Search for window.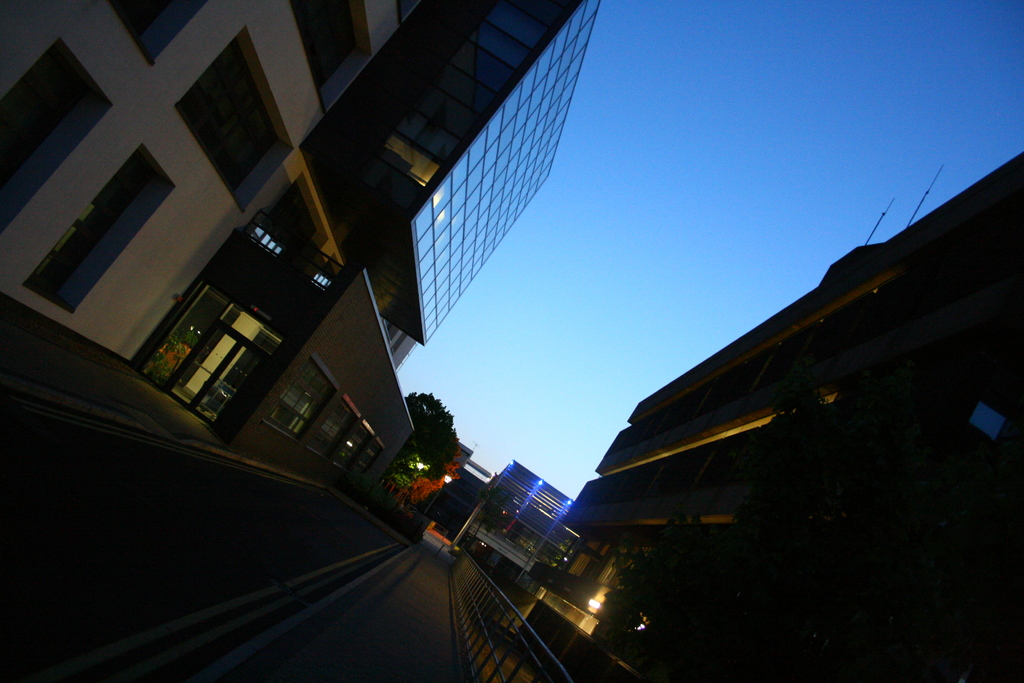
Found at select_region(108, 0, 205, 62).
